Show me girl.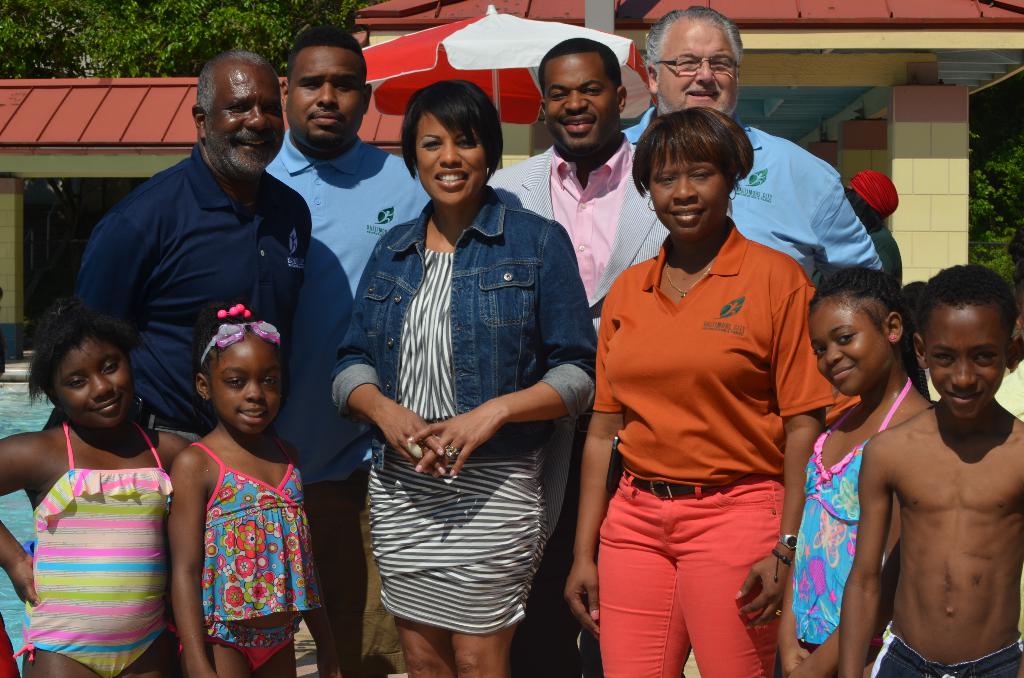
girl is here: select_region(778, 267, 940, 677).
